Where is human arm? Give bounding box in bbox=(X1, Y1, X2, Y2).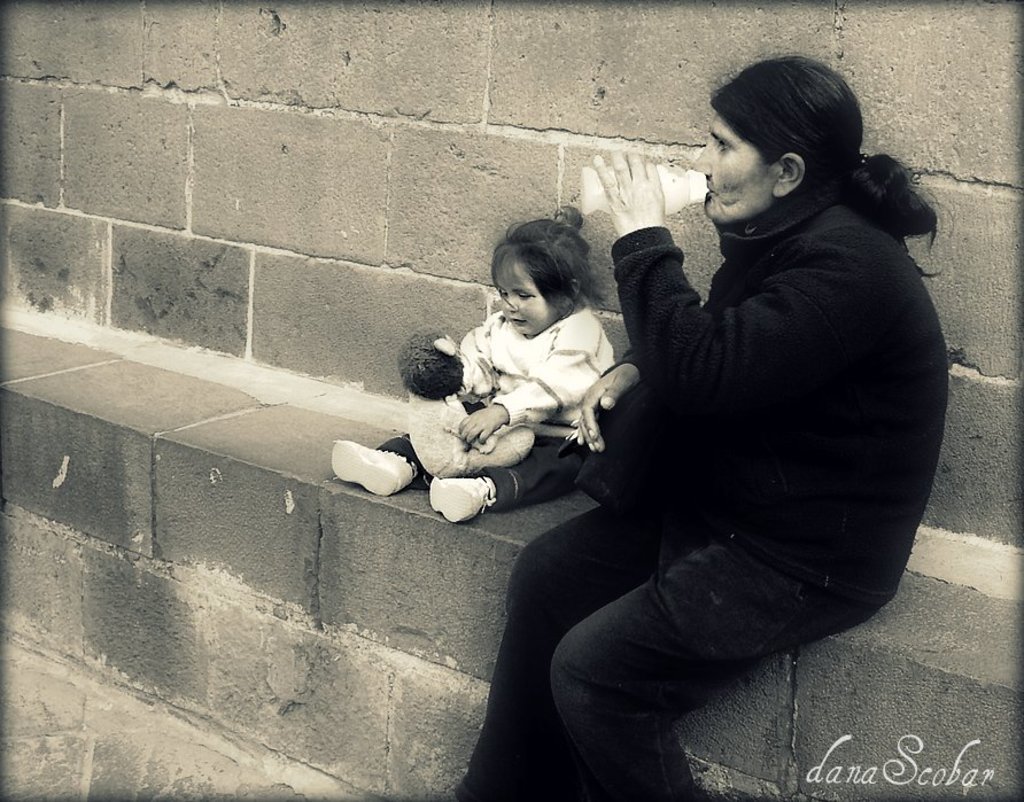
bbox=(572, 333, 651, 457).
